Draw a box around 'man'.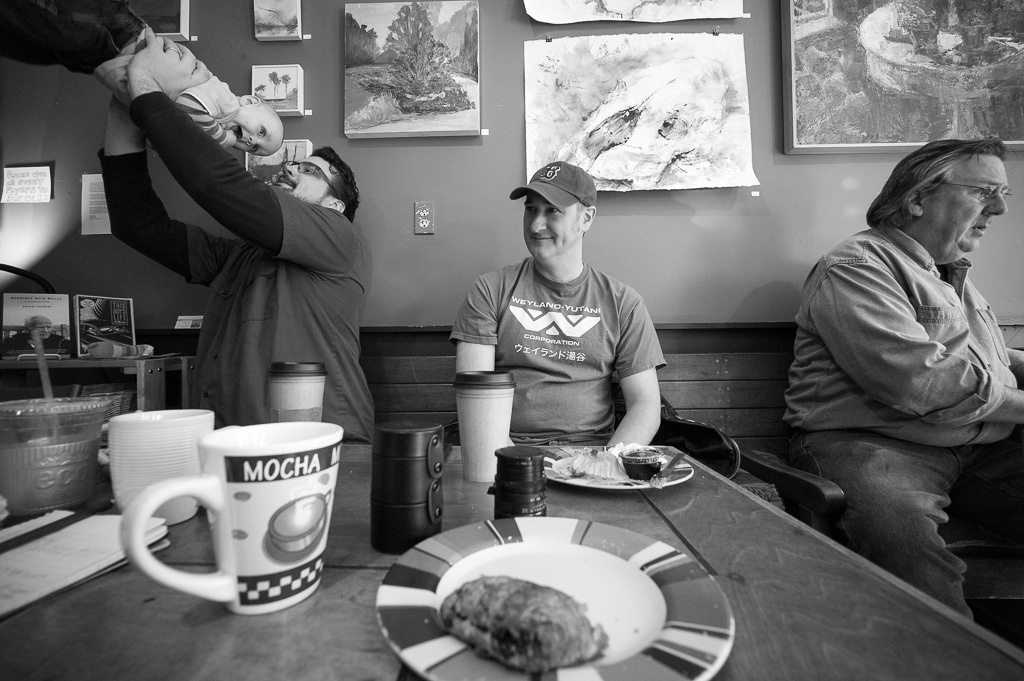
l=443, t=165, r=696, b=491.
